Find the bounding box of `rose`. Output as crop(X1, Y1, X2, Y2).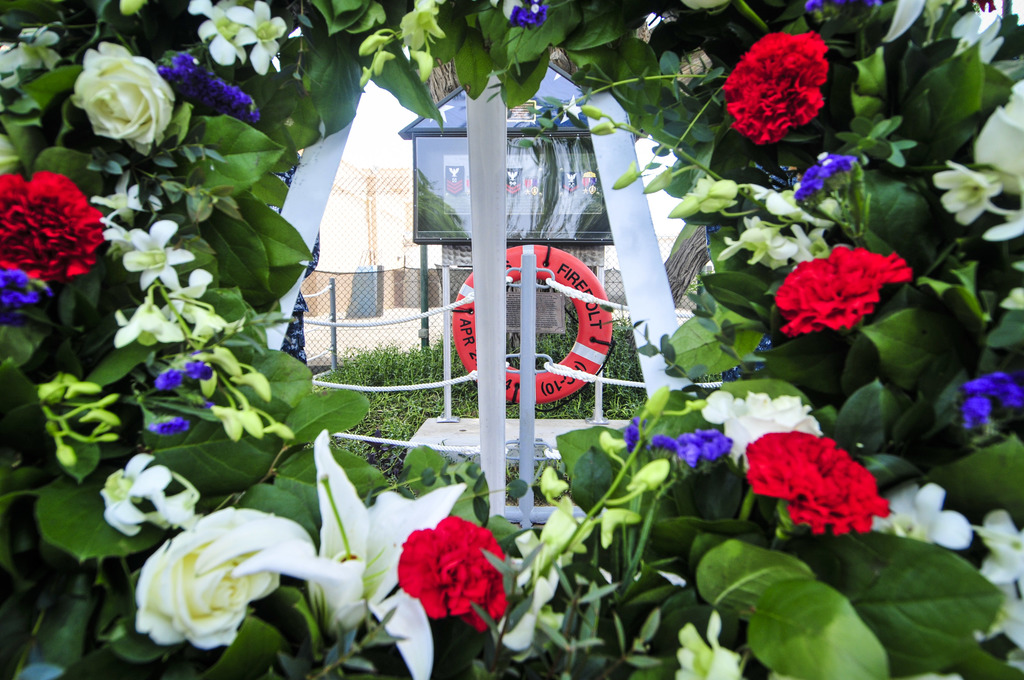
crop(3, 172, 99, 287).
